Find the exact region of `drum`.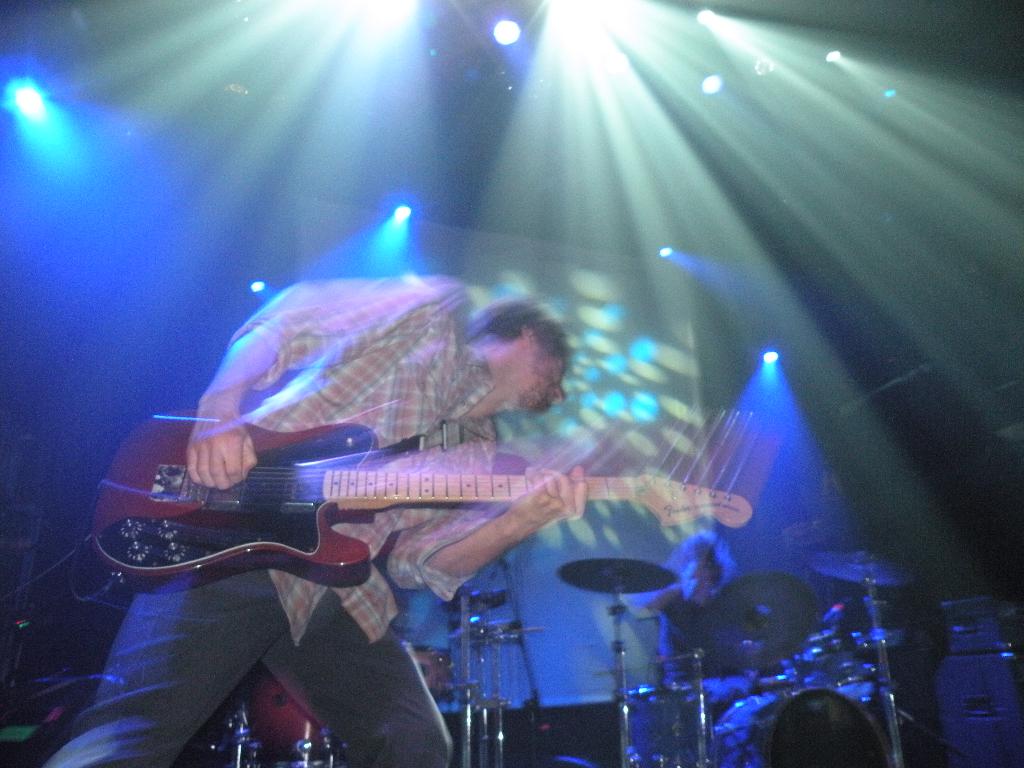
Exact region: bbox(714, 685, 896, 767).
